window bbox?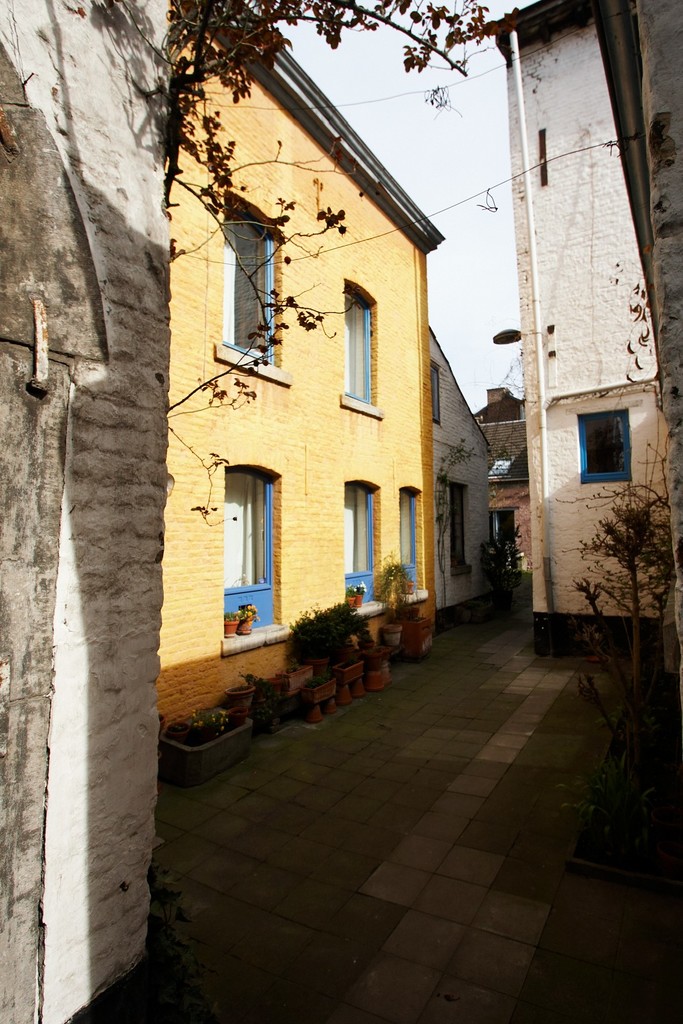
336:273:380:428
